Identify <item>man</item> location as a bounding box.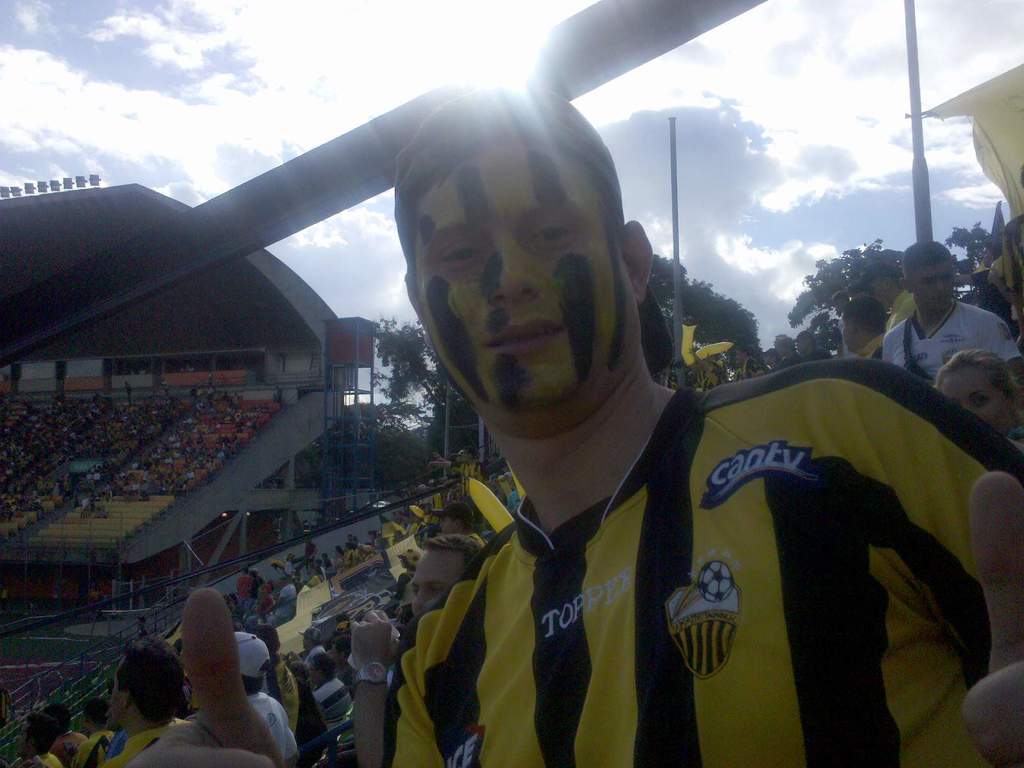
(left=260, top=580, right=275, bottom=614).
